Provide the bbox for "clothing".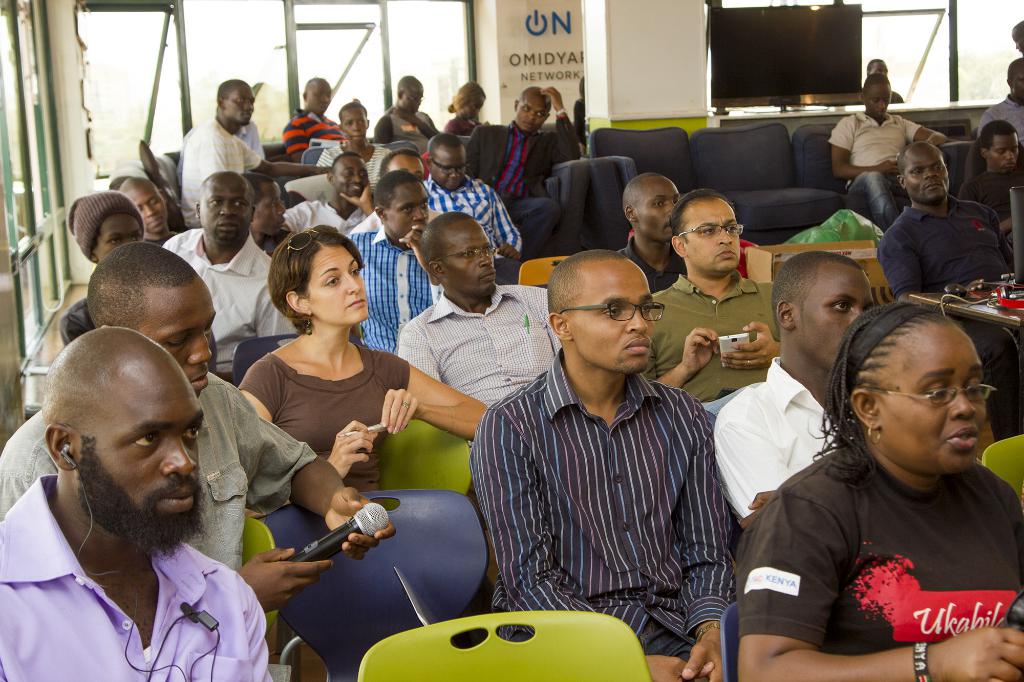
(316, 137, 390, 189).
